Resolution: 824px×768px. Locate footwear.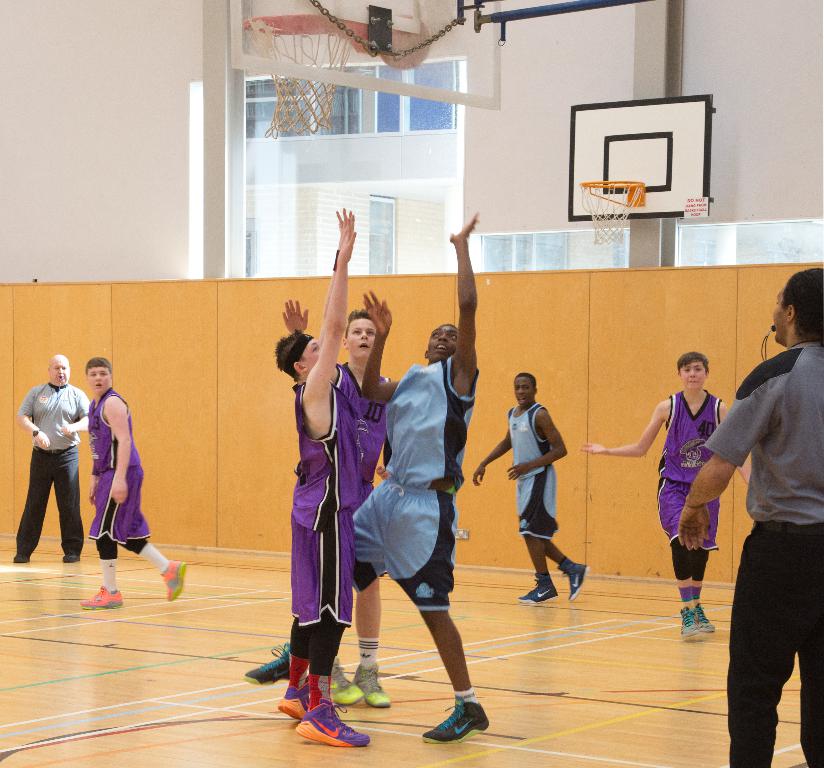
678:603:703:641.
